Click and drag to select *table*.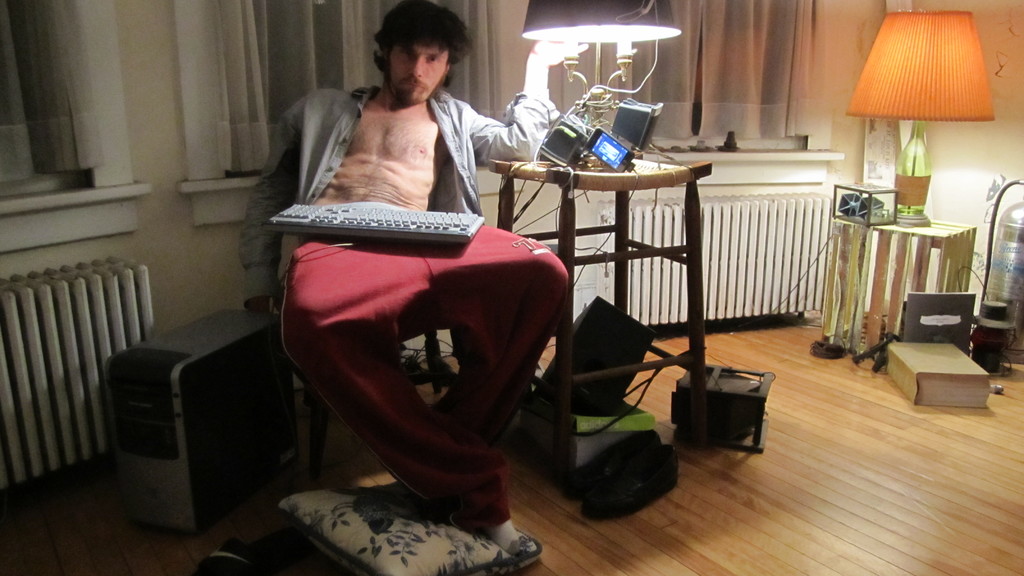
Selection: region(817, 215, 971, 353).
